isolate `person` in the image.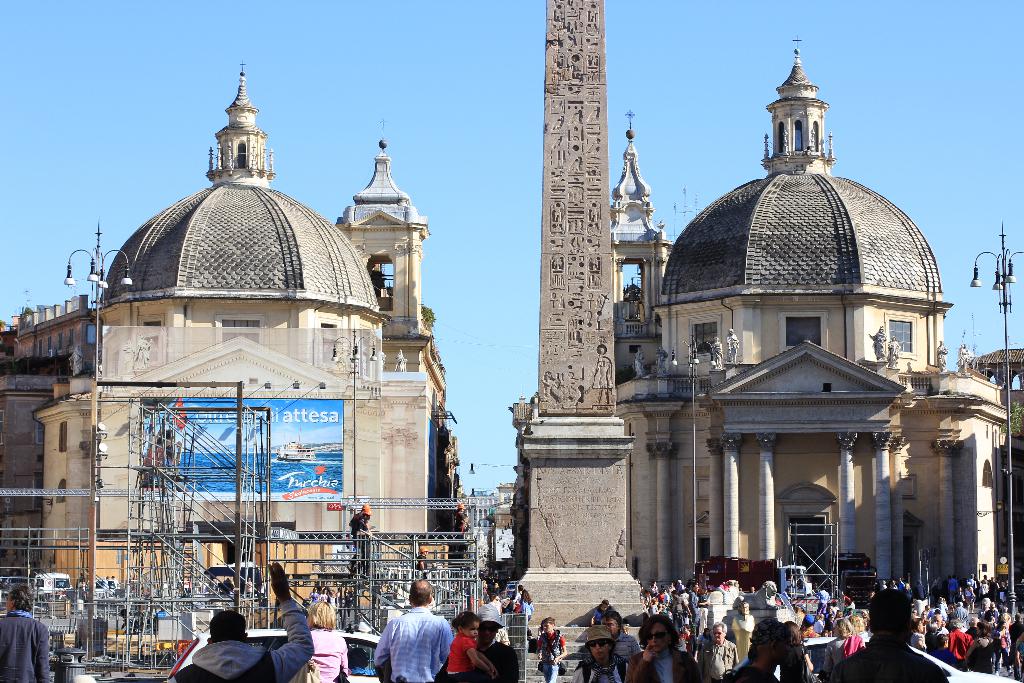
Isolated region: Rect(0, 587, 52, 682).
